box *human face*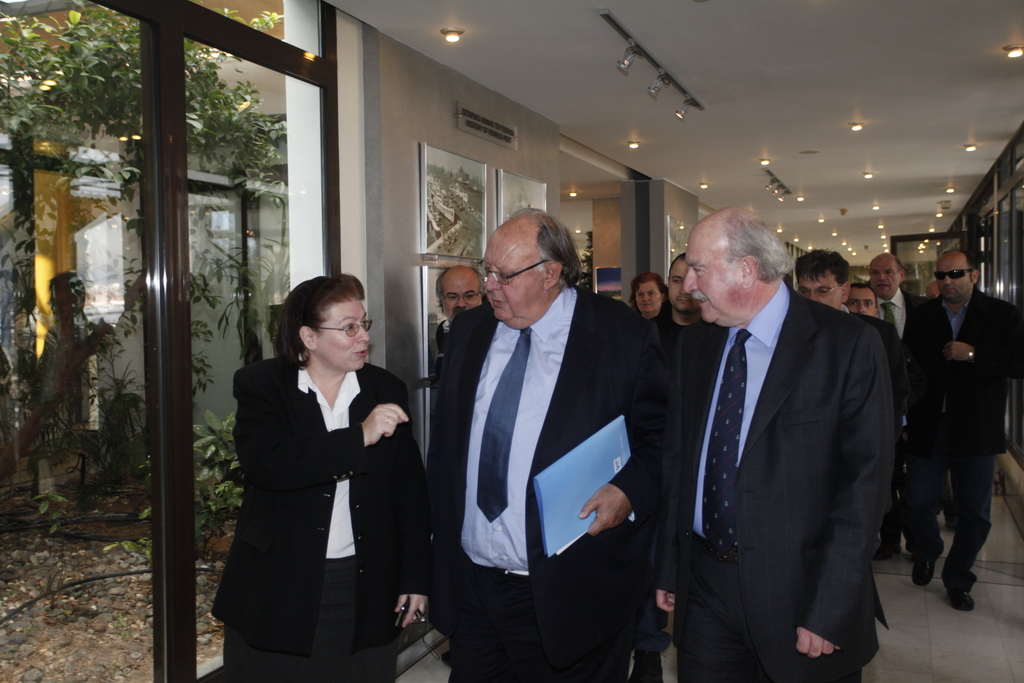
(801,266,842,309)
